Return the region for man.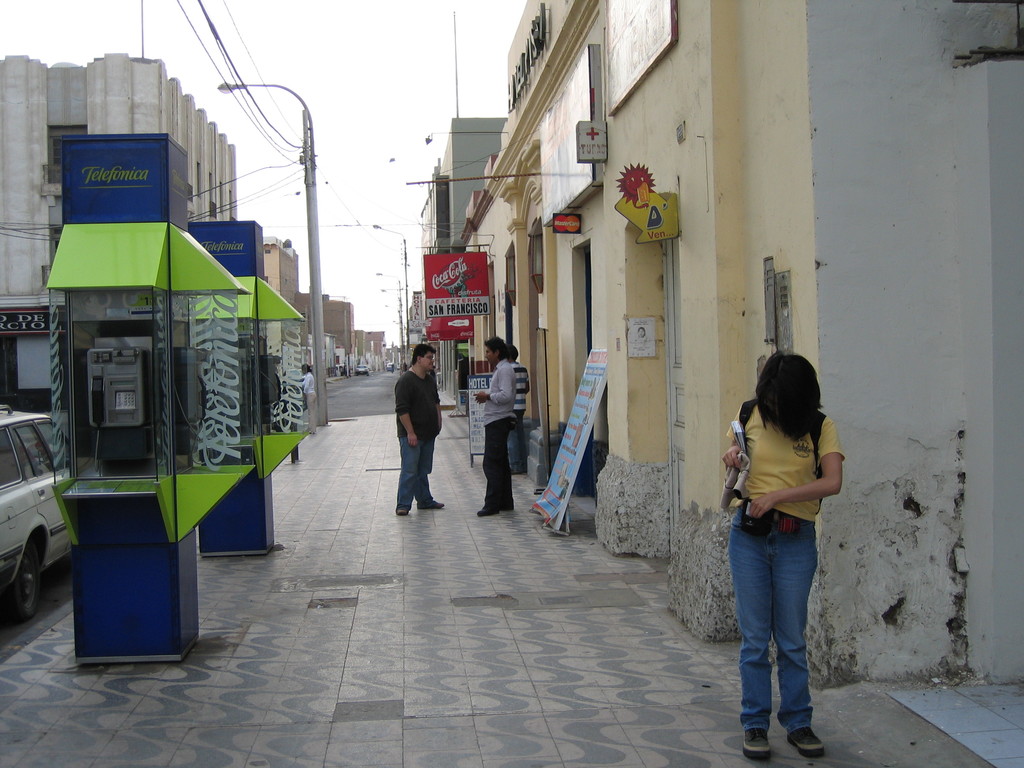
(381, 340, 443, 526).
